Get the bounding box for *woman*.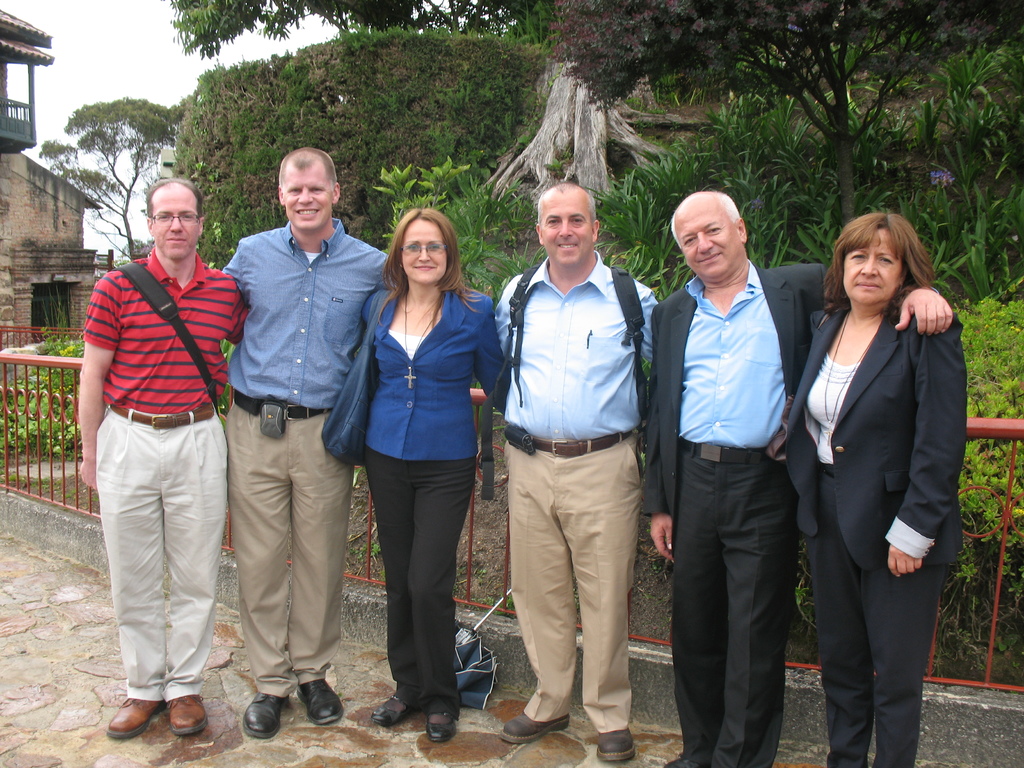
bbox=(330, 193, 496, 728).
